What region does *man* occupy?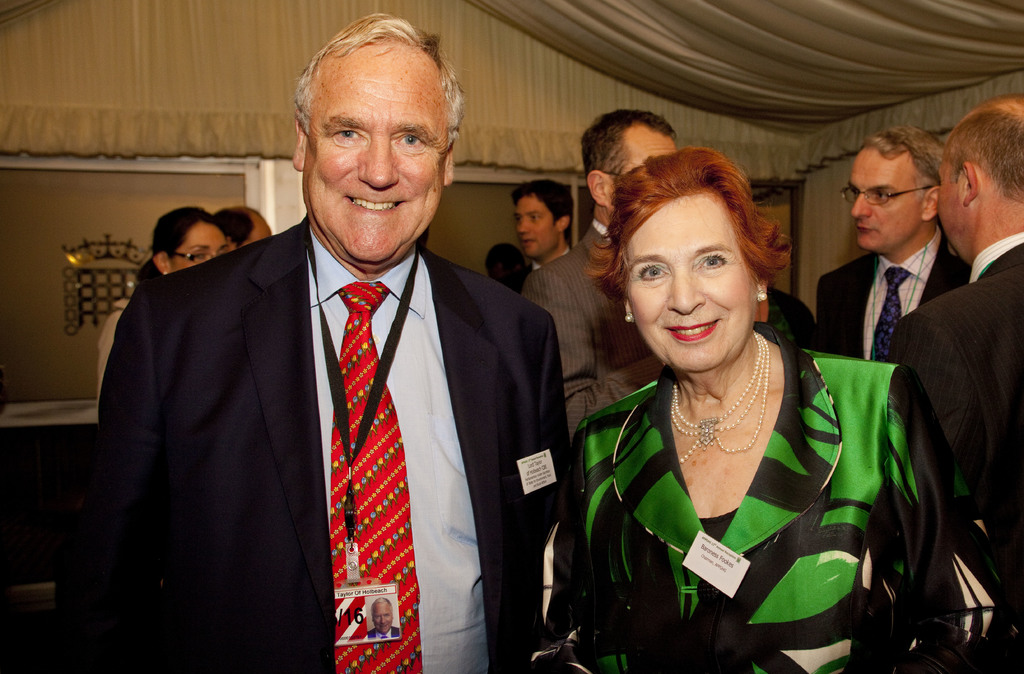
left=499, top=175, right=580, bottom=297.
